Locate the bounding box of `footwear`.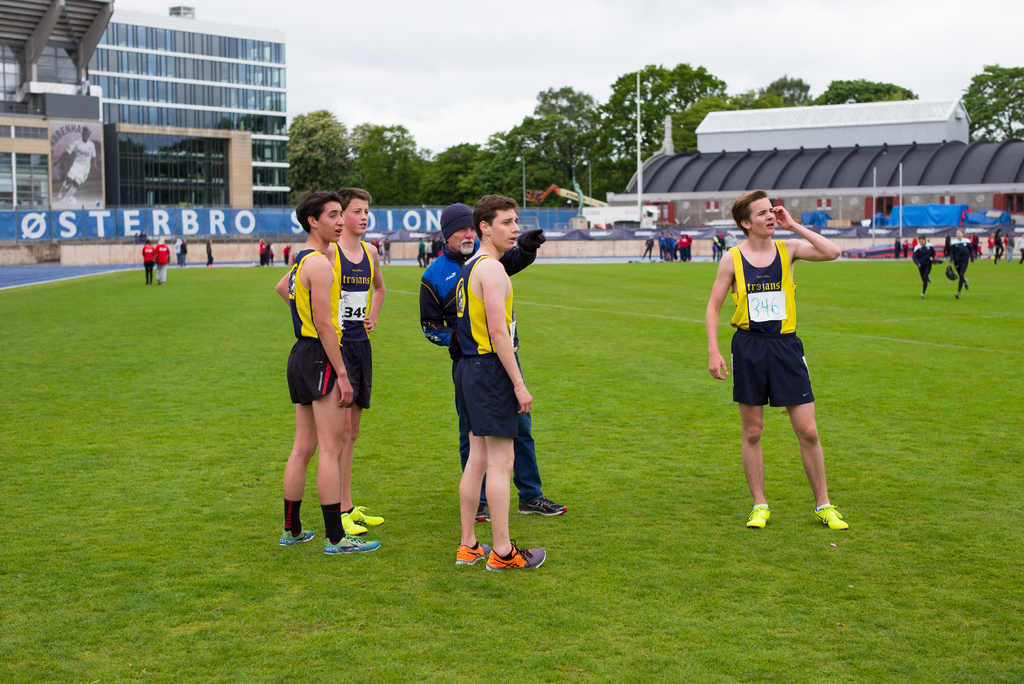
Bounding box: bbox=[817, 507, 857, 530].
